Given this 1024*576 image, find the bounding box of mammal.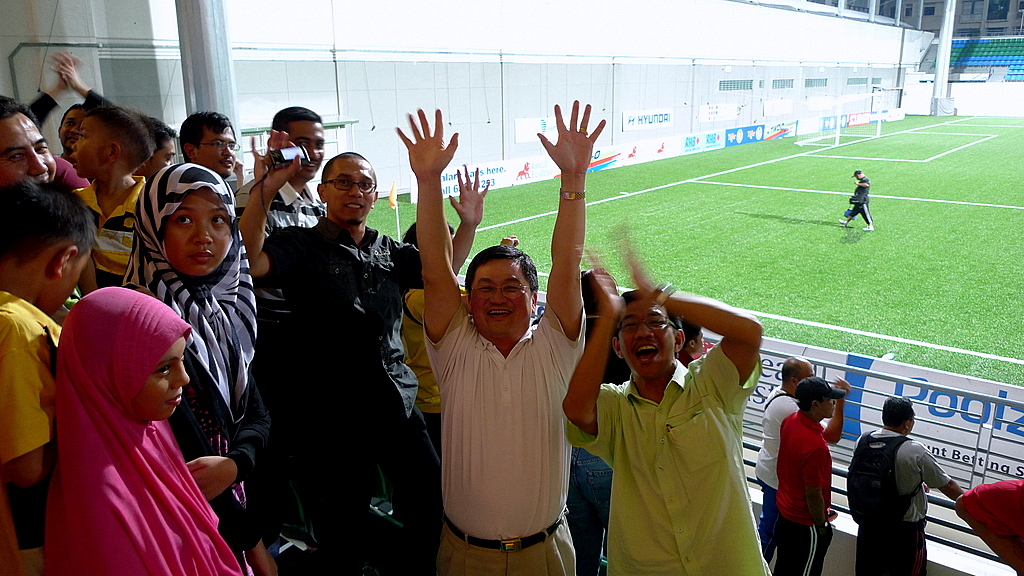
682 322 718 362.
